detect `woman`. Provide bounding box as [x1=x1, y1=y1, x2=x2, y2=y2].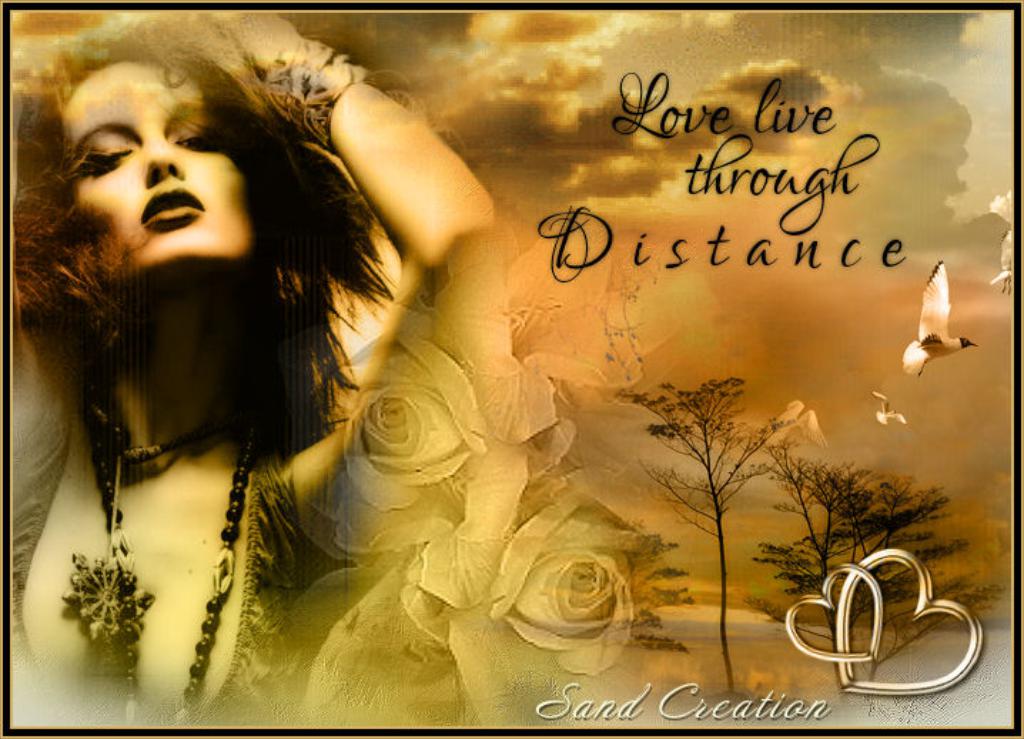
[x1=66, y1=40, x2=757, y2=703].
